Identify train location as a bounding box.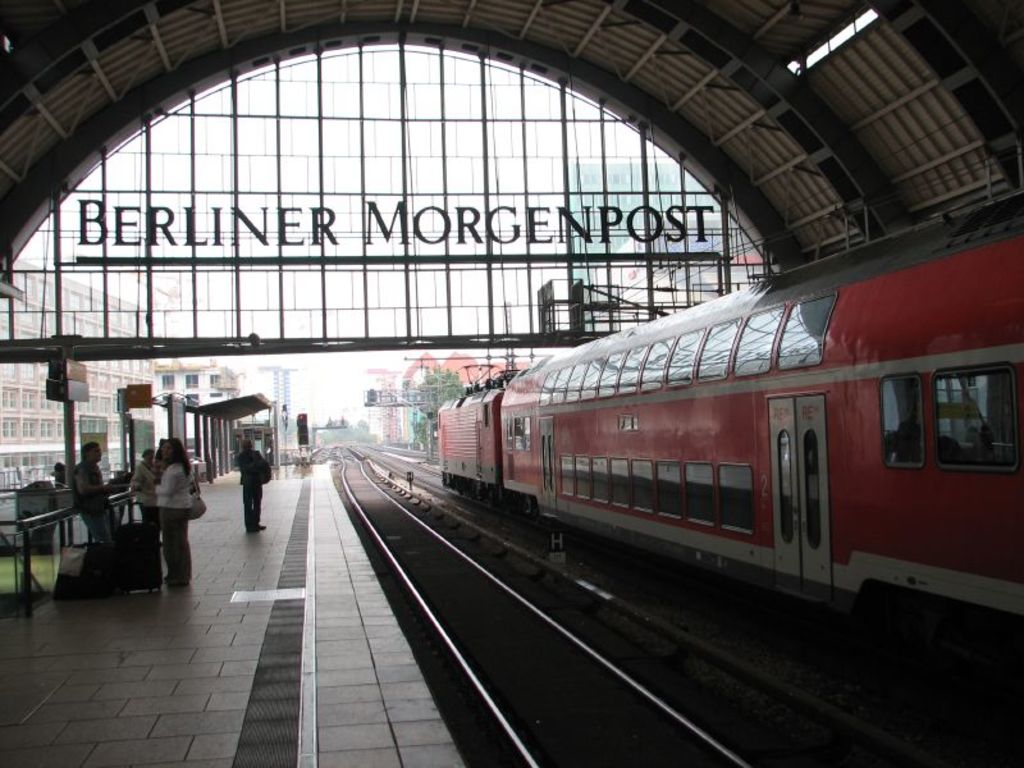
select_region(438, 204, 1023, 667).
